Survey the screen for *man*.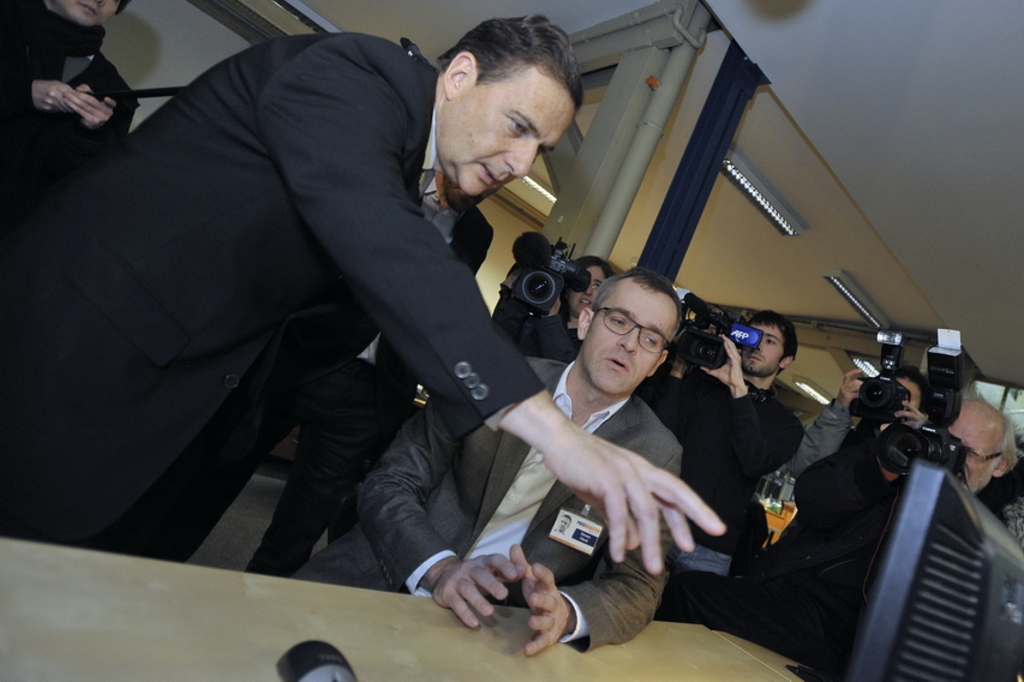
Survey found: BBox(0, 6, 730, 580).
